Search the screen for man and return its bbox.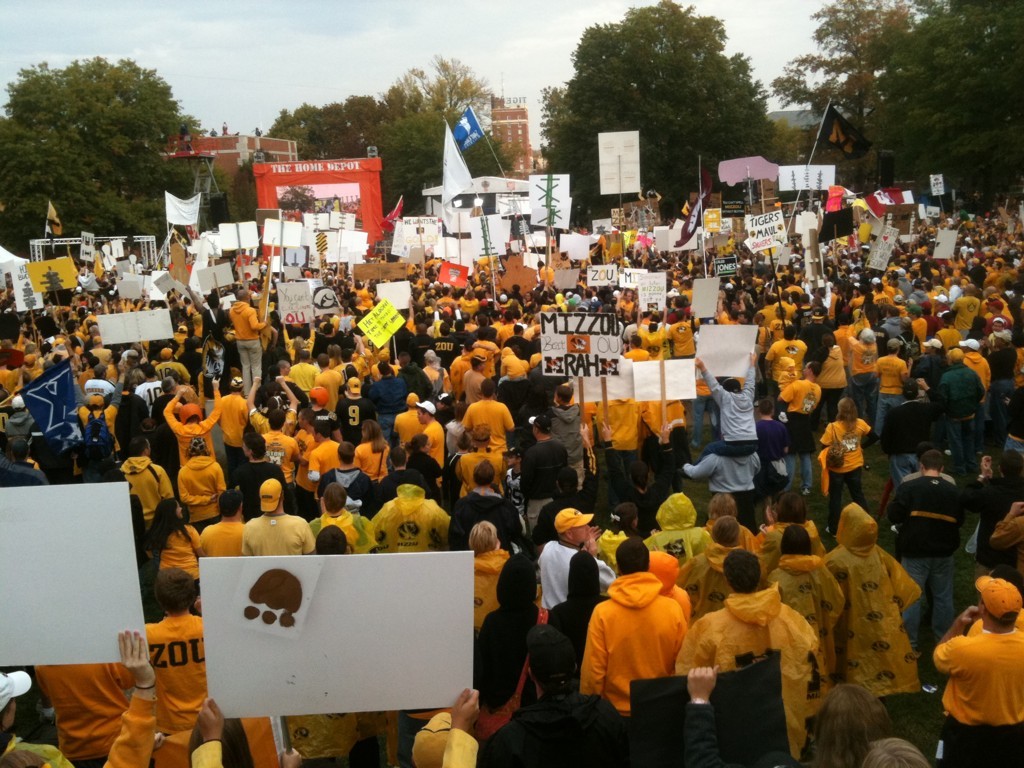
Found: bbox(144, 569, 222, 767).
